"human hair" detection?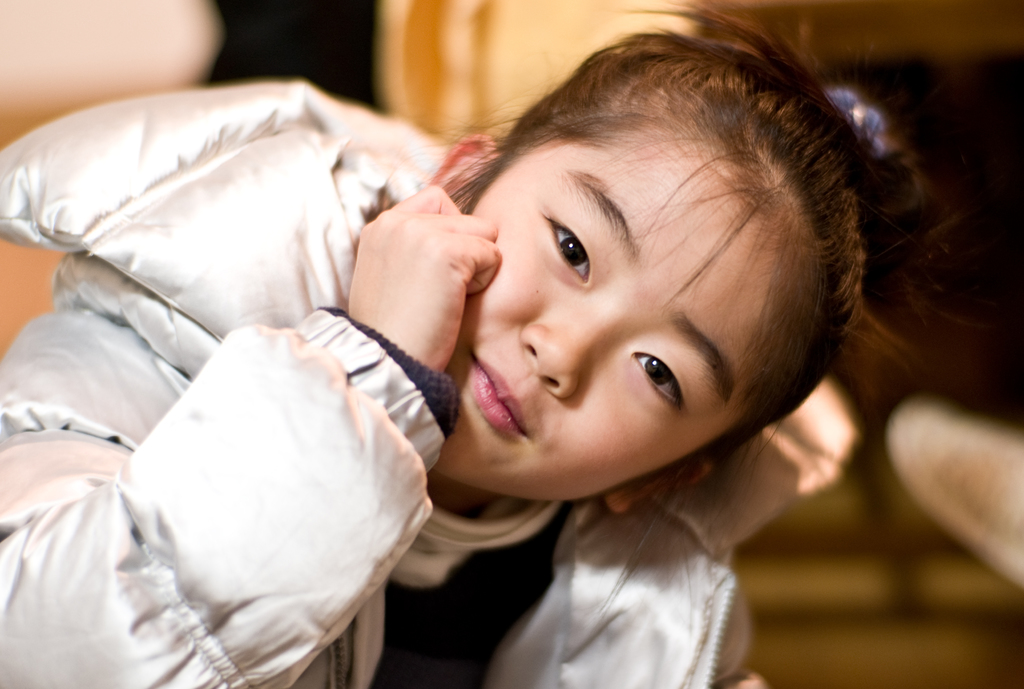
[431, 0, 897, 540]
